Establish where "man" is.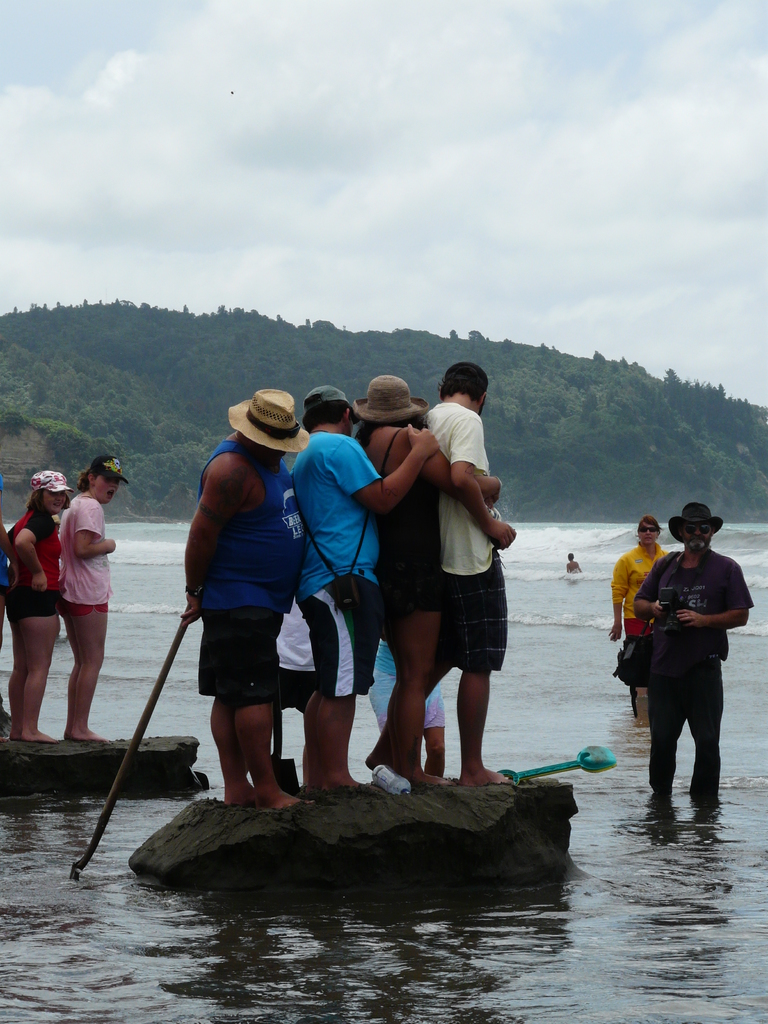
Established at 633/516/753/803.
